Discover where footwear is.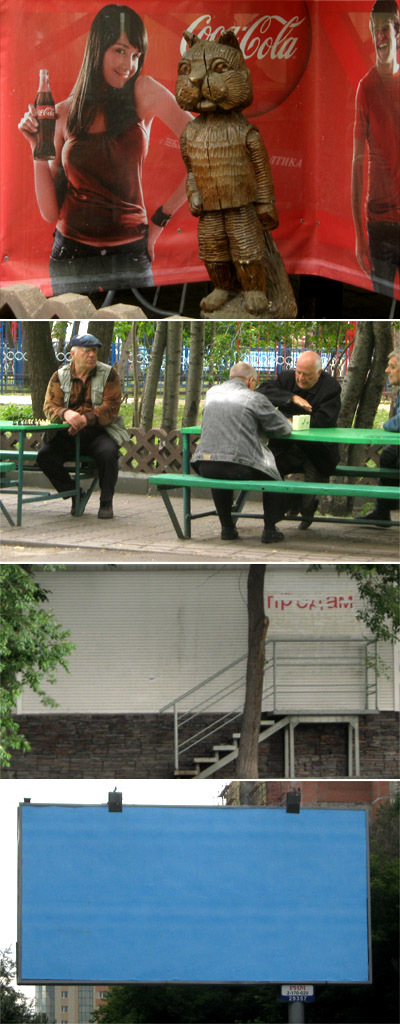
Discovered at [354, 504, 392, 529].
